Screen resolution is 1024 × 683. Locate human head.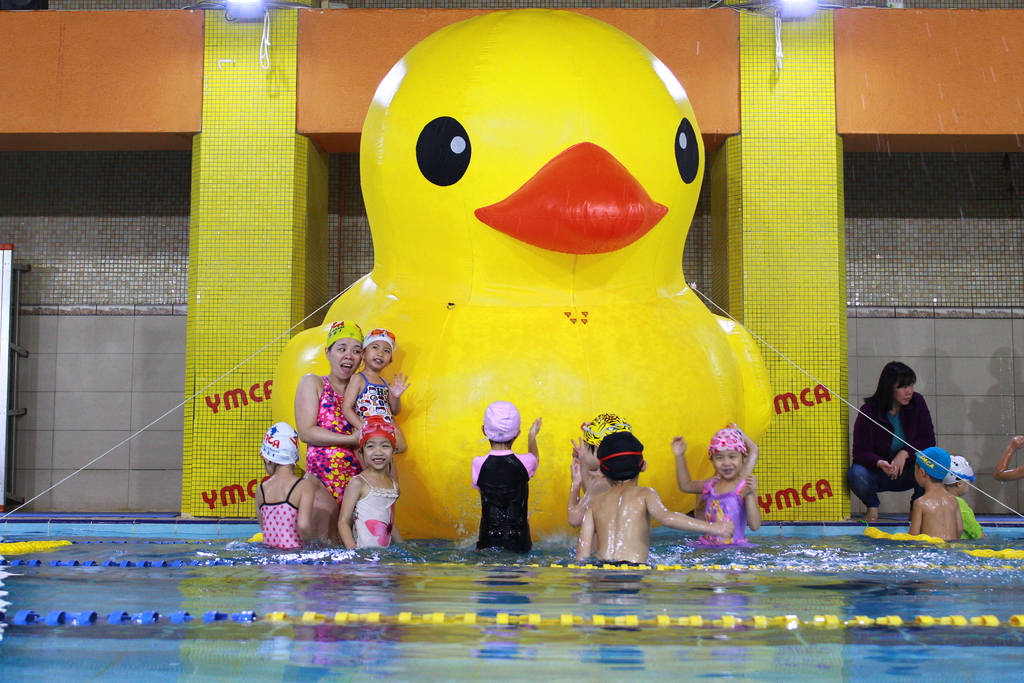
{"x1": 362, "y1": 327, "x2": 397, "y2": 375}.
